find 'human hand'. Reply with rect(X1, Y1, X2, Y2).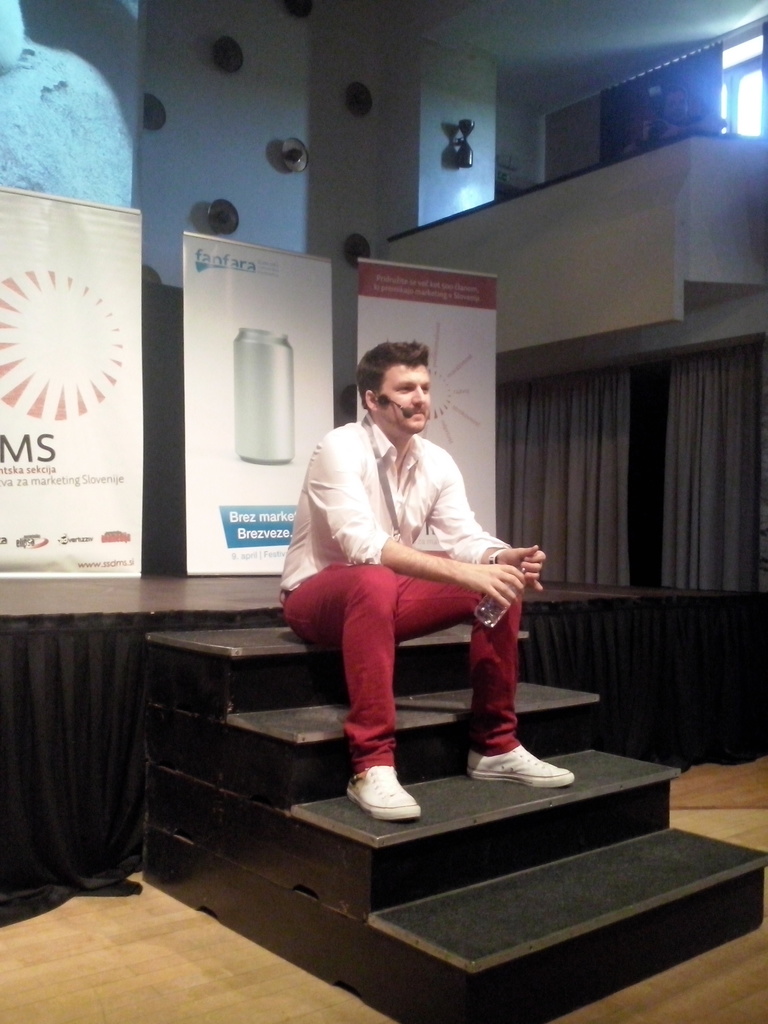
rect(497, 541, 546, 586).
